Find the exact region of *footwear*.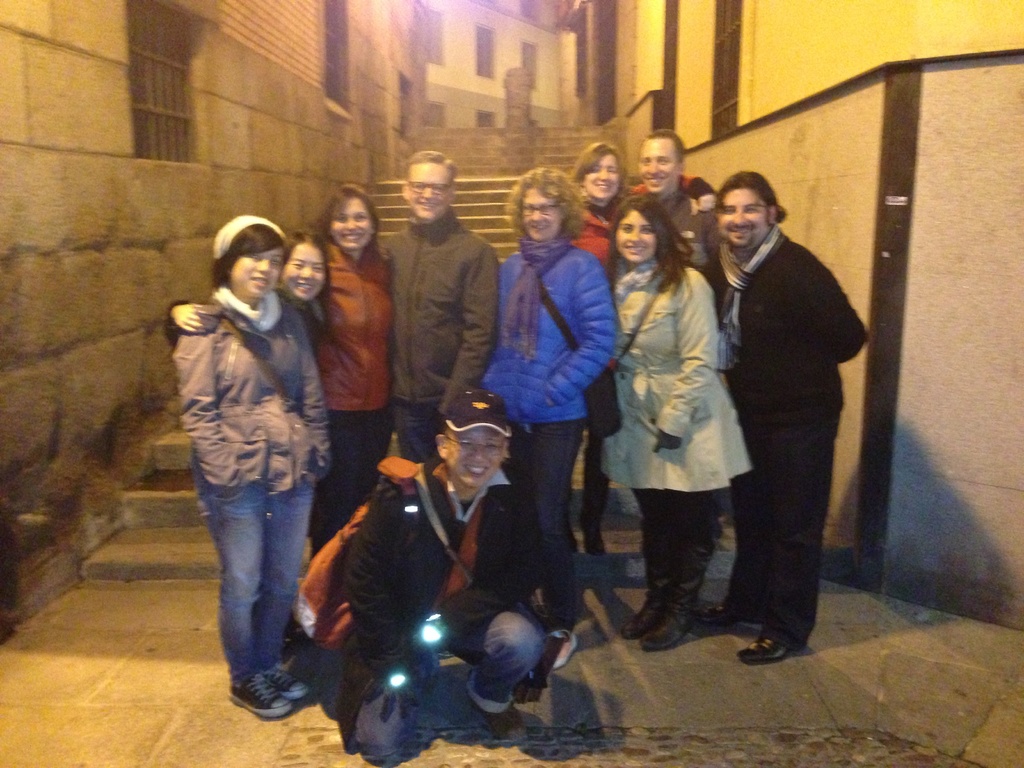
Exact region: detection(690, 604, 731, 623).
